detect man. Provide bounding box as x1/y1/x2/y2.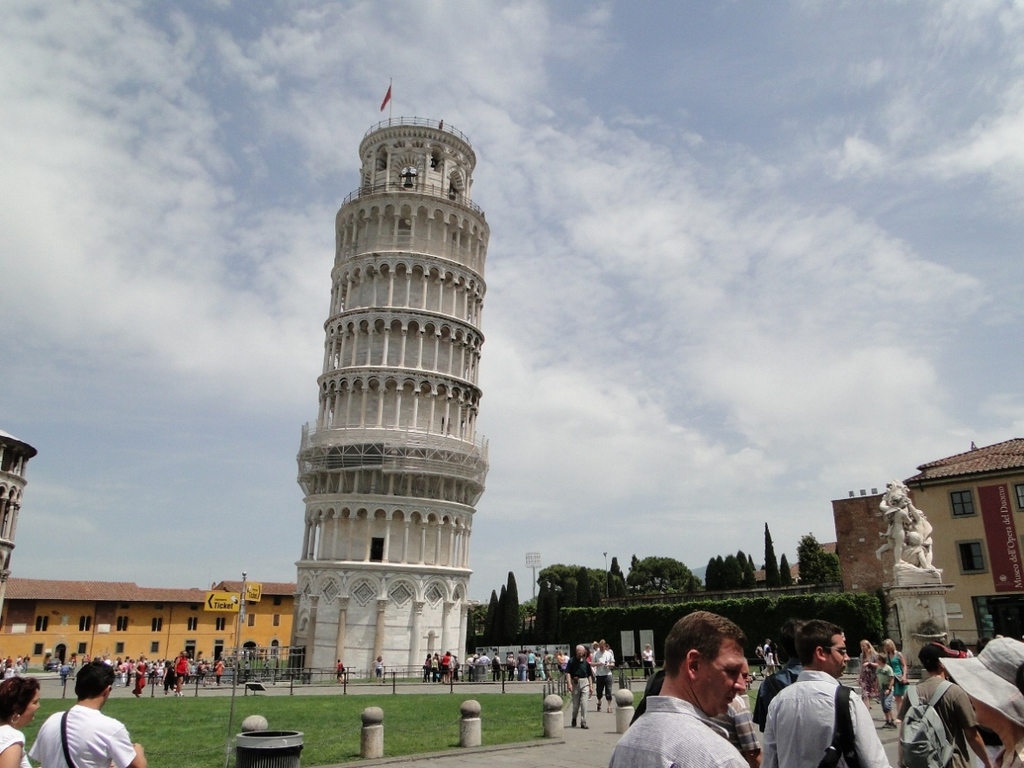
565/643/592/729.
